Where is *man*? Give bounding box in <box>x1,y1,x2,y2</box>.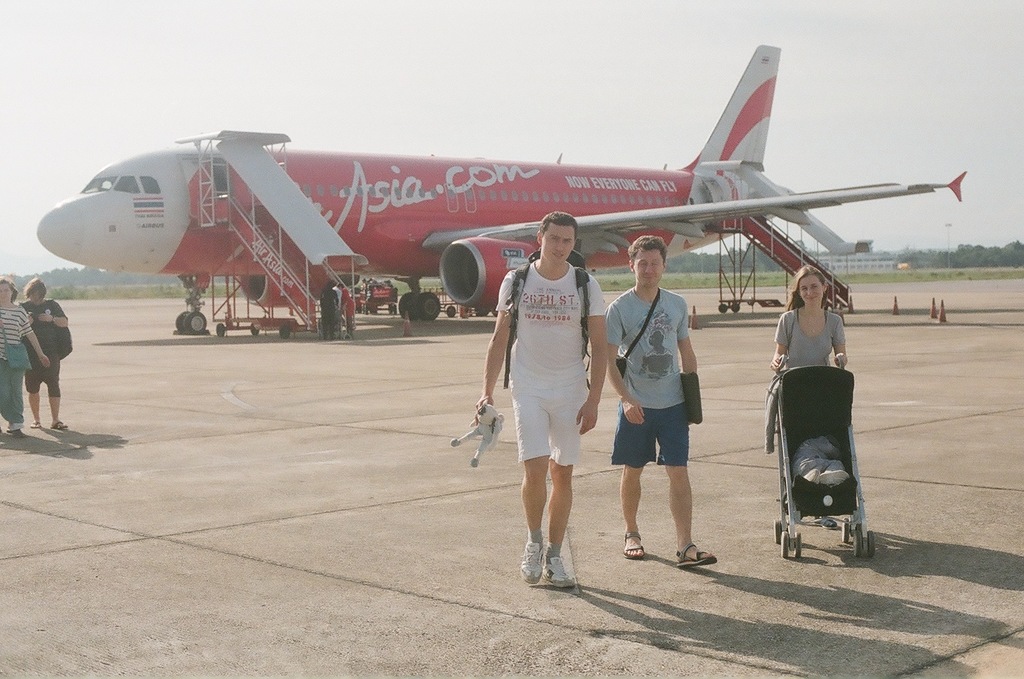
<box>608,235,717,568</box>.
